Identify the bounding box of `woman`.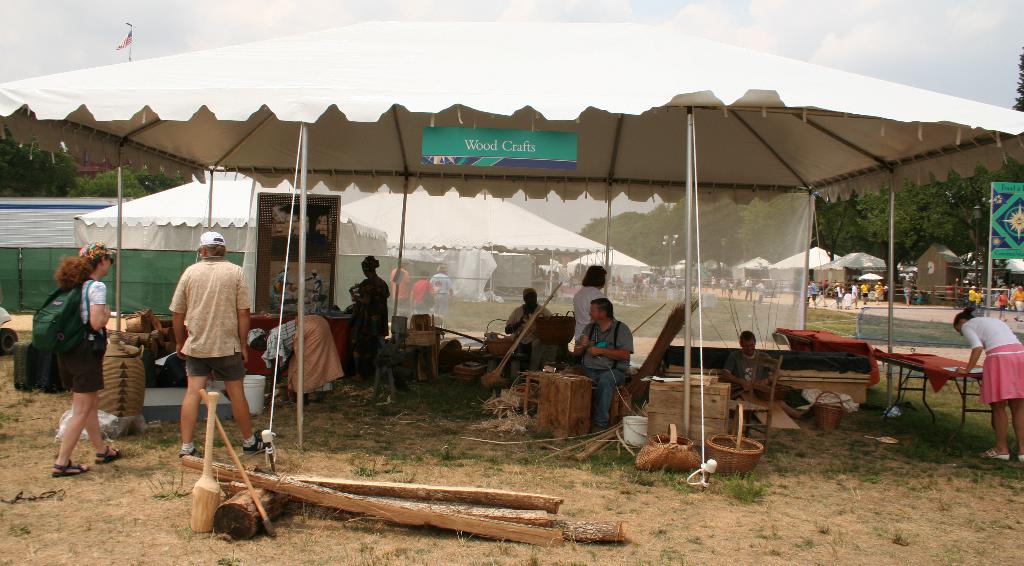
566:263:614:366.
